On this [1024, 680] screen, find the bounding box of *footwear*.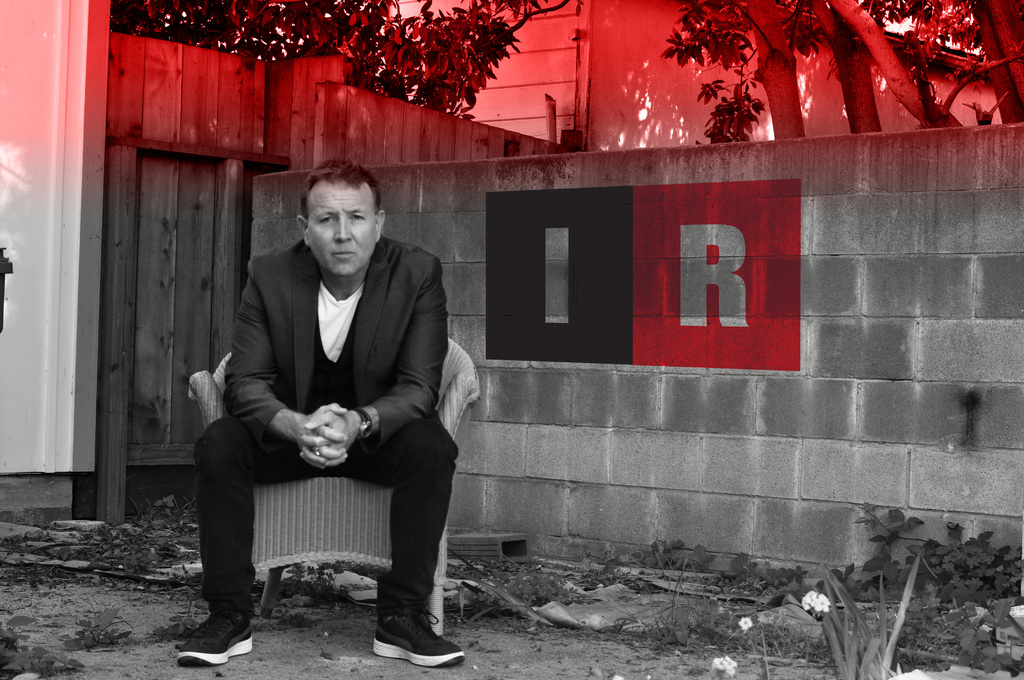
Bounding box: (369, 609, 465, 670).
